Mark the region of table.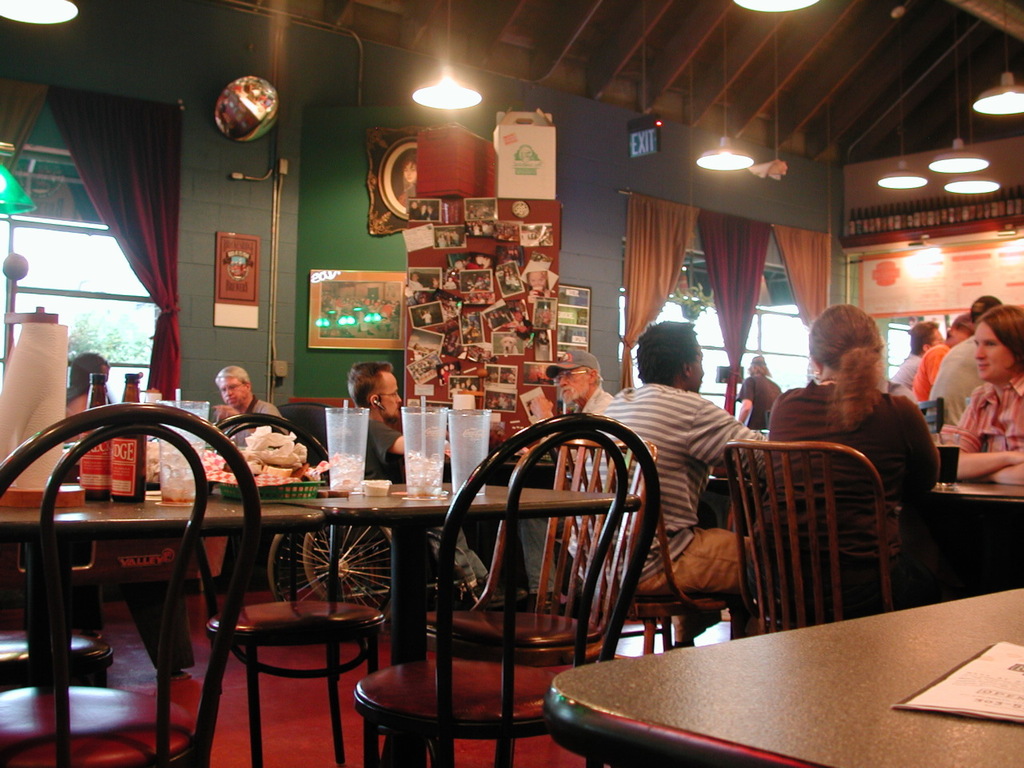
Region: 708:472:1023:514.
